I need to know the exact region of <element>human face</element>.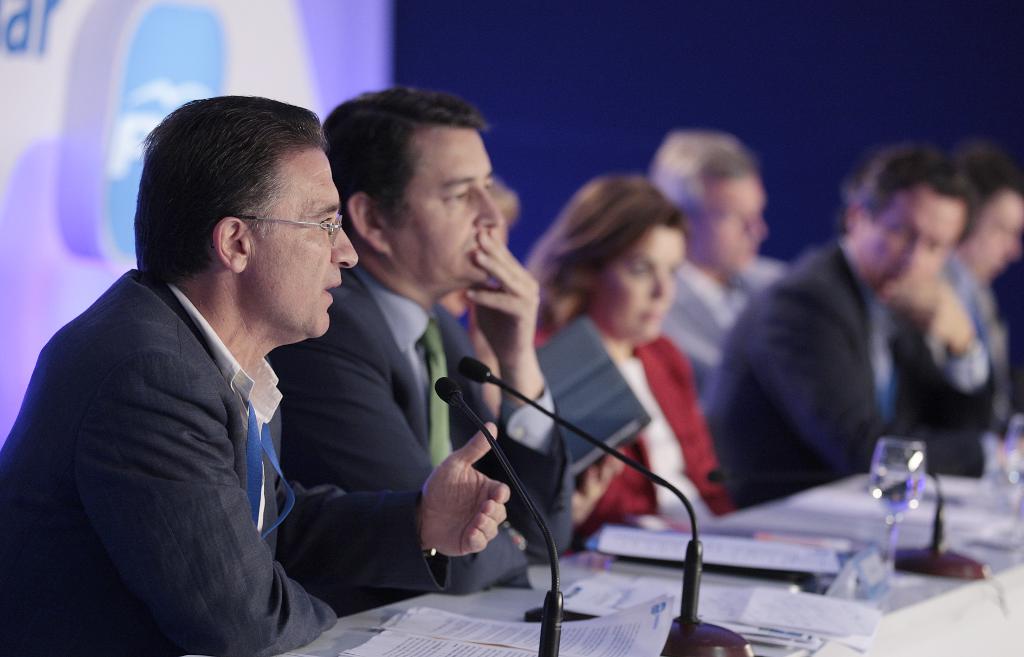
Region: <box>589,223,688,346</box>.
